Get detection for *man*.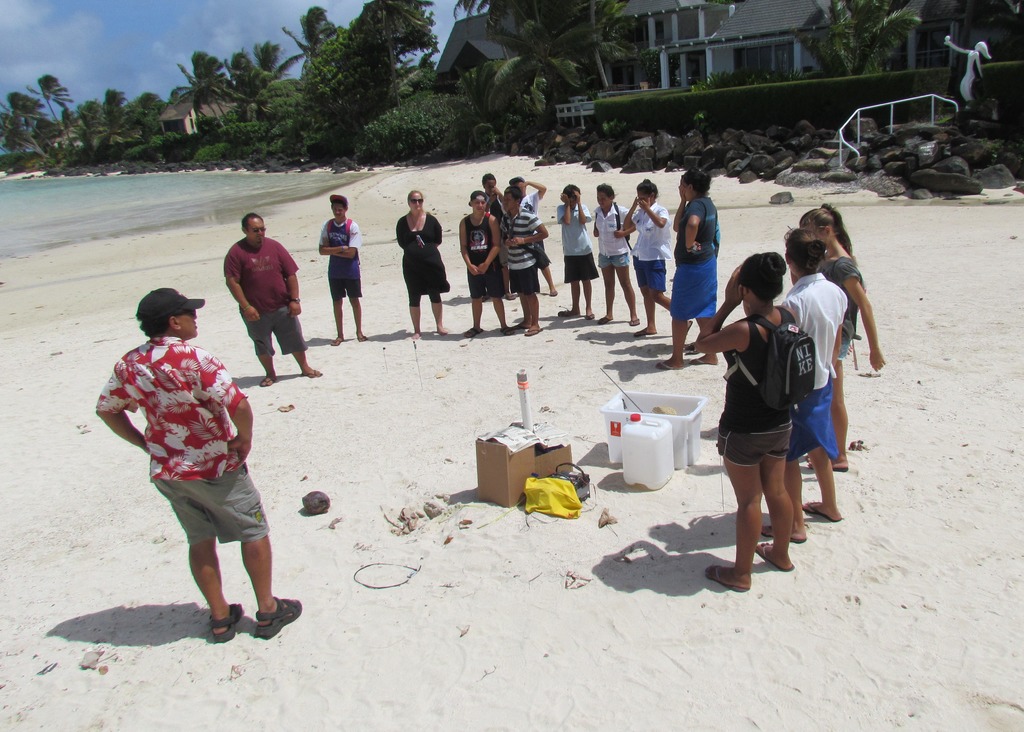
Detection: x1=224 y1=211 x2=326 y2=386.
